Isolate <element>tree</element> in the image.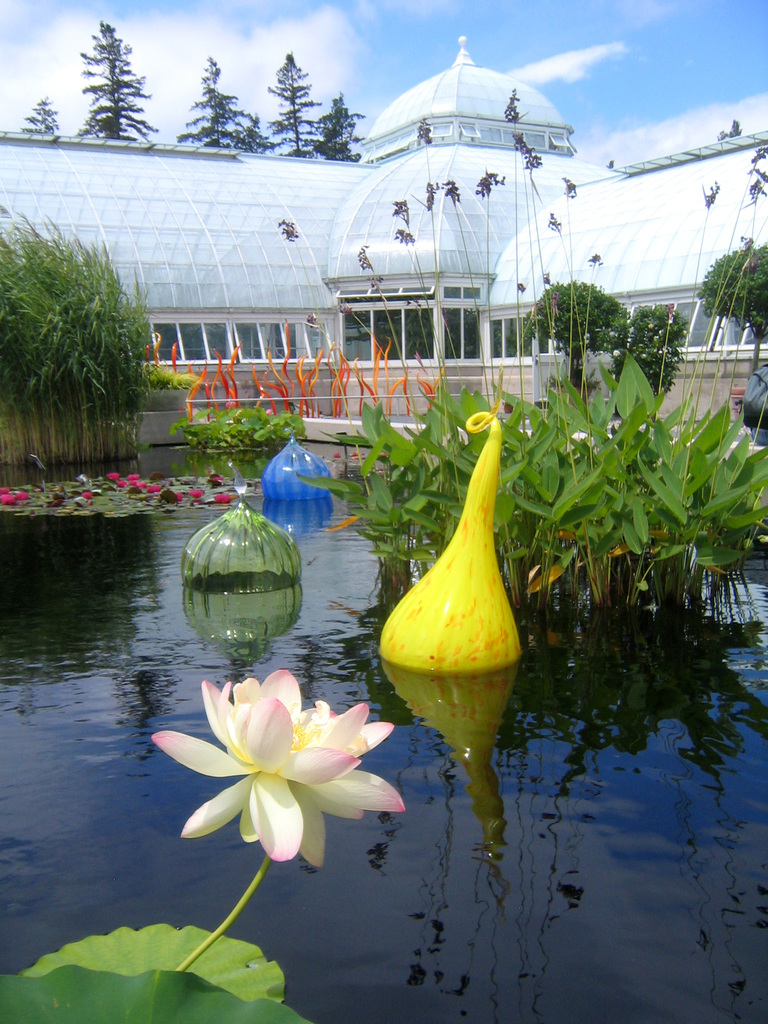
Isolated region: box=[180, 51, 252, 156].
